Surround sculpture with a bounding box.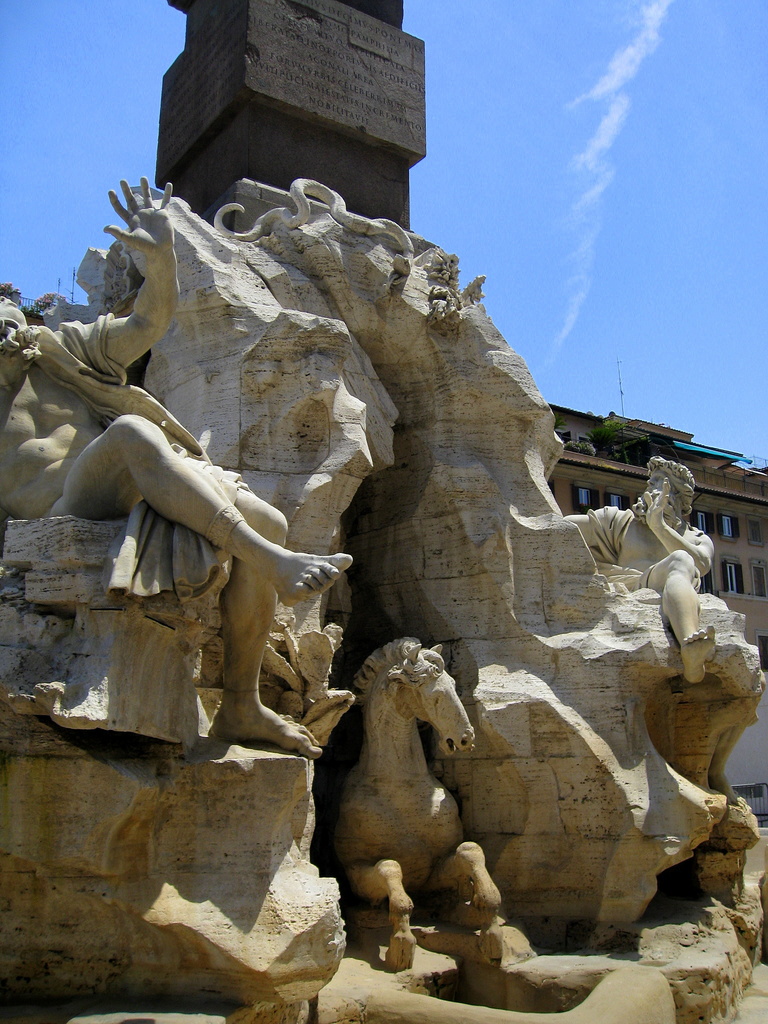
(561,456,718,680).
